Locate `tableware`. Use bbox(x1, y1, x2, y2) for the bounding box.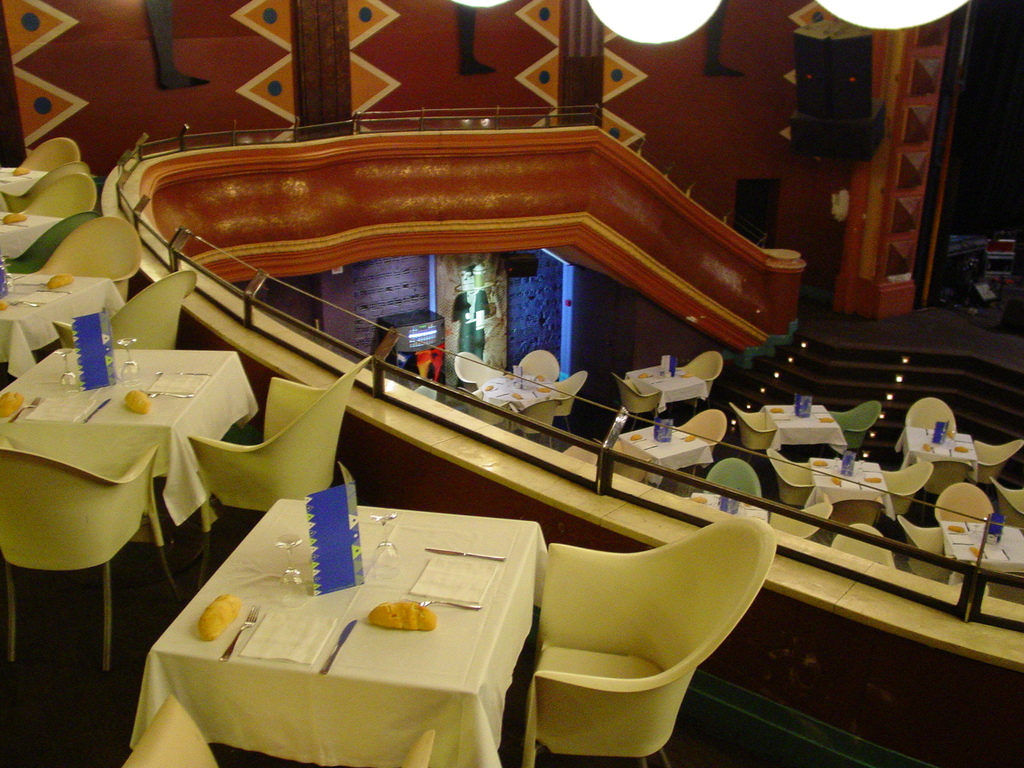
bbox(51, 347, 81, 397).
